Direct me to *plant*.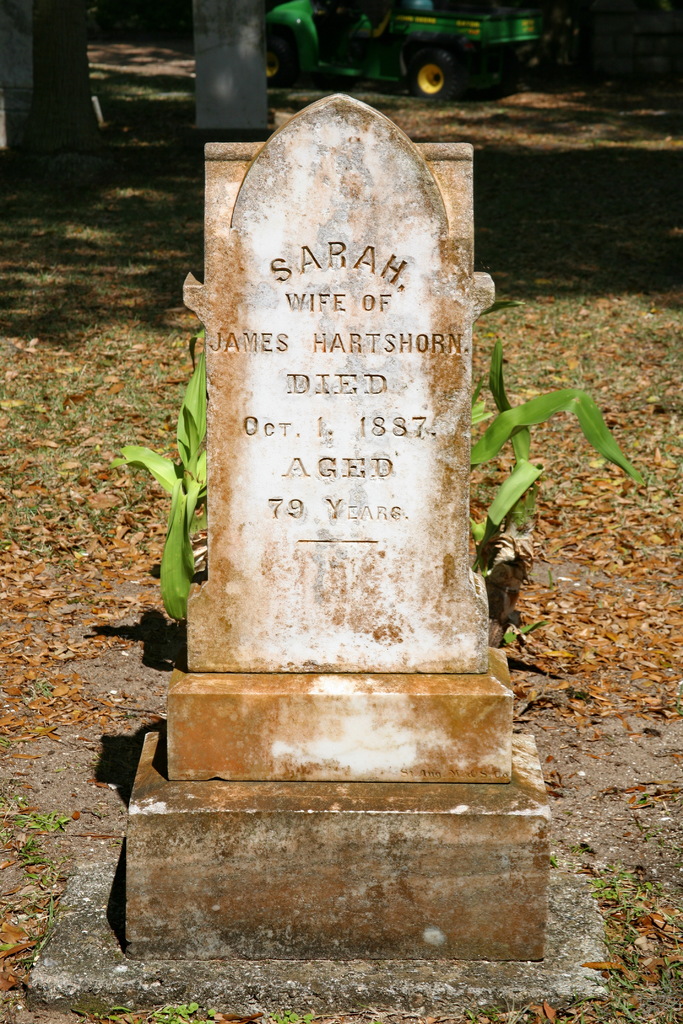
Direction: <bbox>151, 1001, 217, 1023</bbox>.
